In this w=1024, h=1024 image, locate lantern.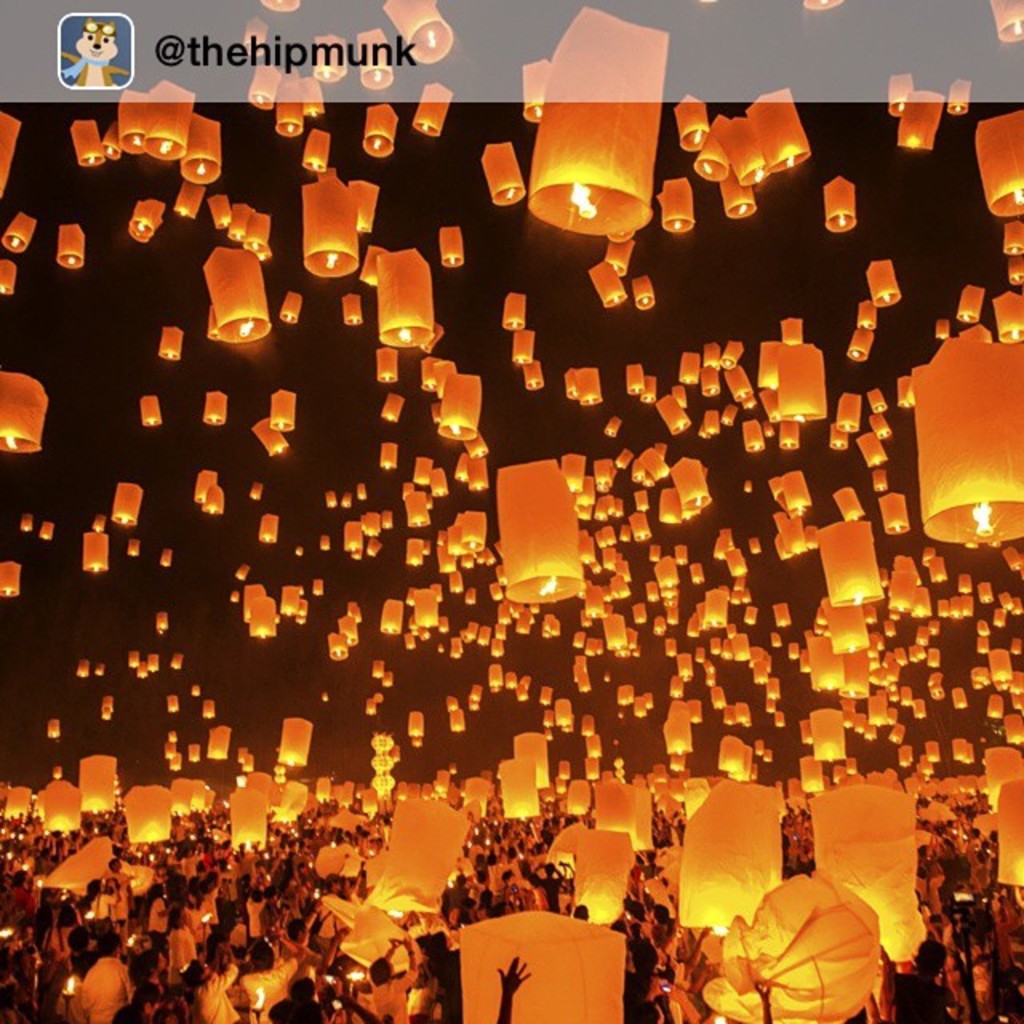
Bounding box: {"left": 496, "top": 760, "right": 539, "bottom": 814}.
